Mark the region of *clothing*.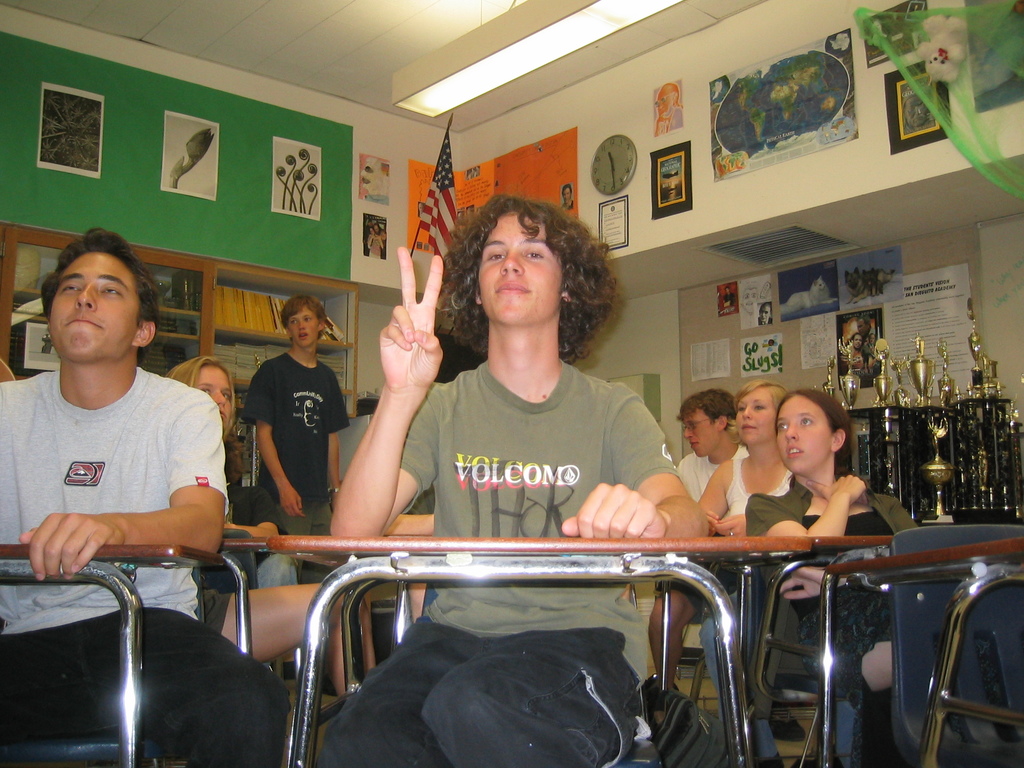
Region: l=314, t=363, r=675, b=767.
